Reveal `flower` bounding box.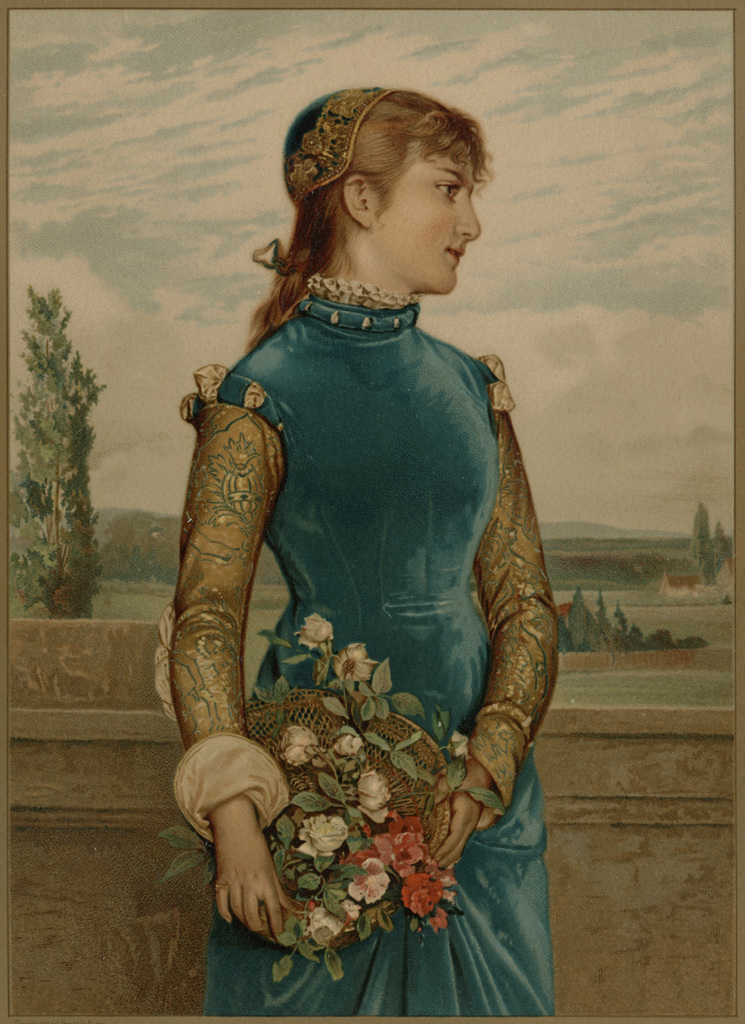
Revealed: 326/732/358/762.
